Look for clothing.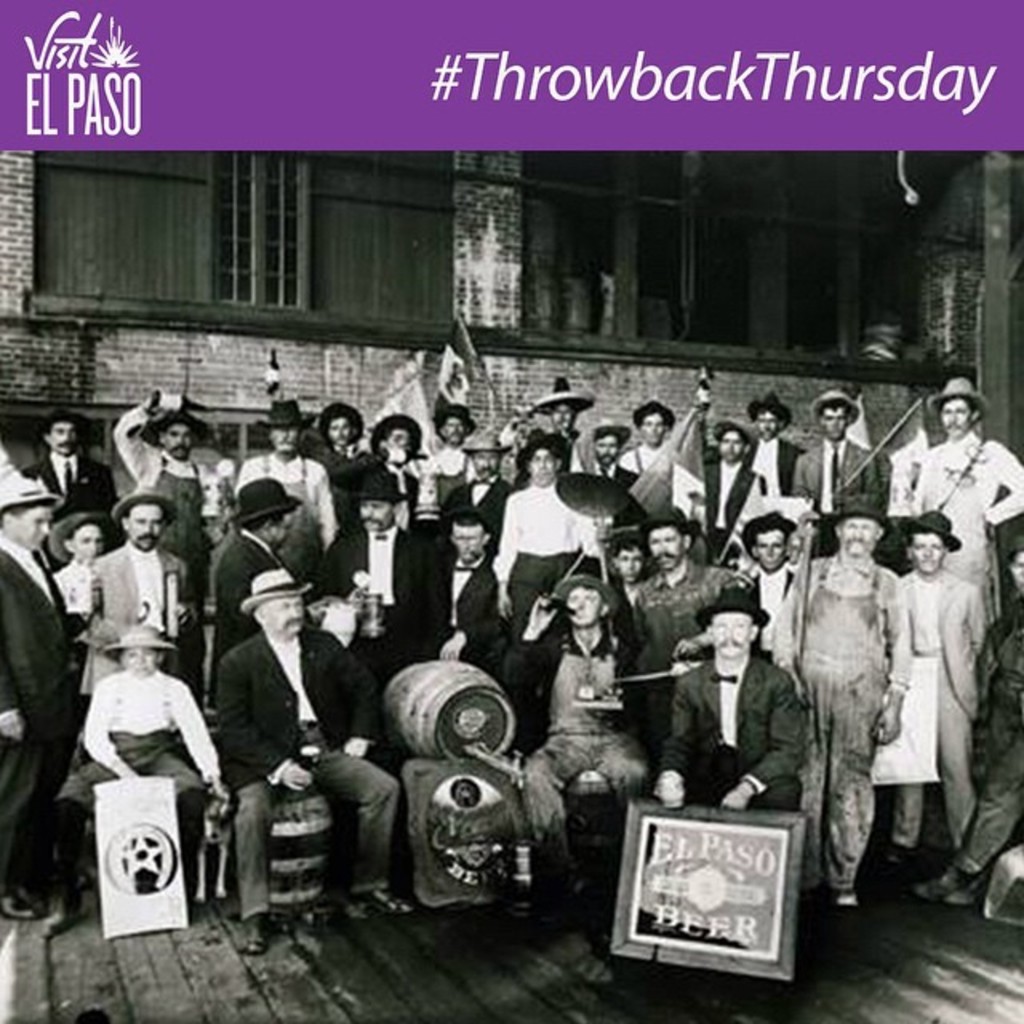
Found: rect(306, 525, 438, 688).
